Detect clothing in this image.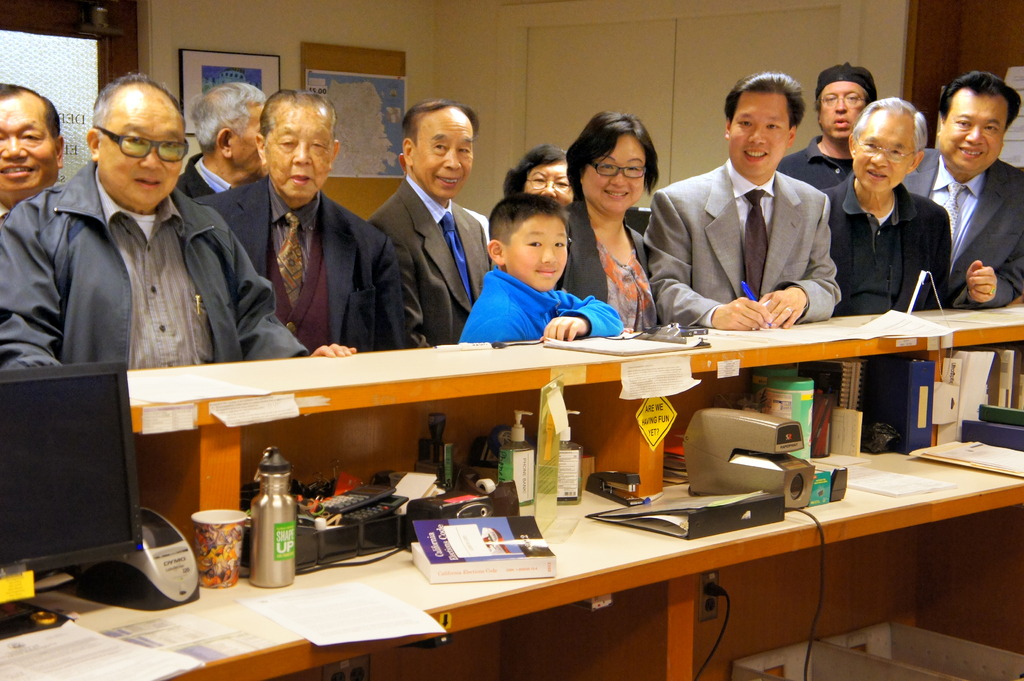
Detection: 771, 129, 868, 195.
